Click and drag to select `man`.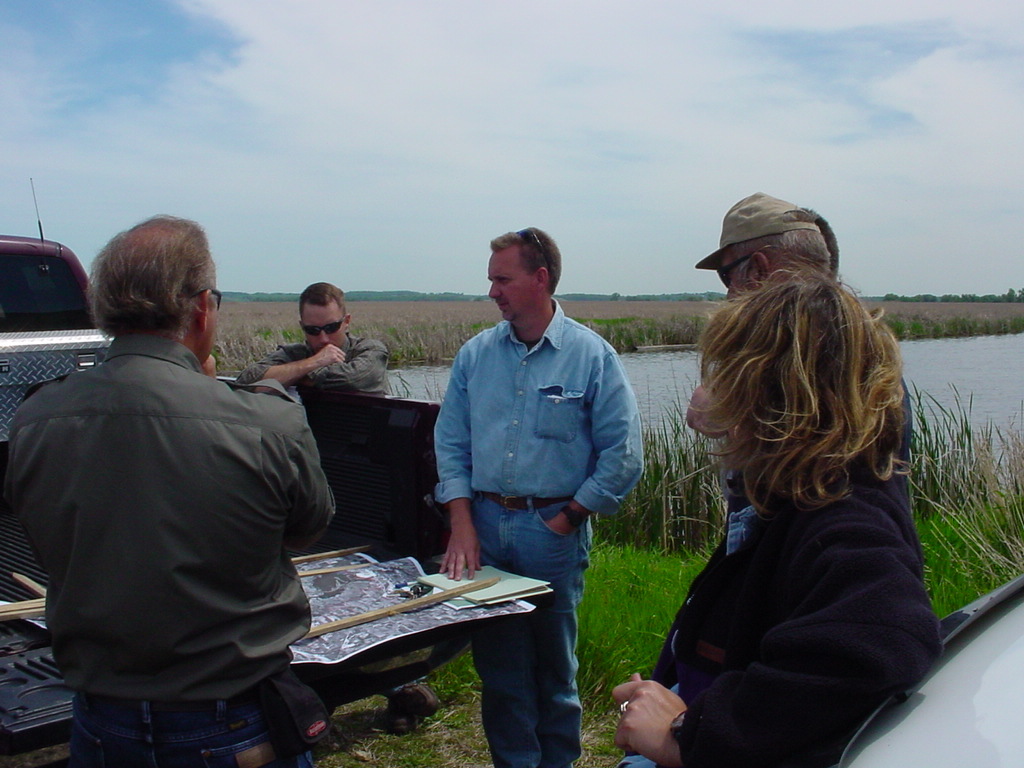
Selection: 695:198:913:507.
